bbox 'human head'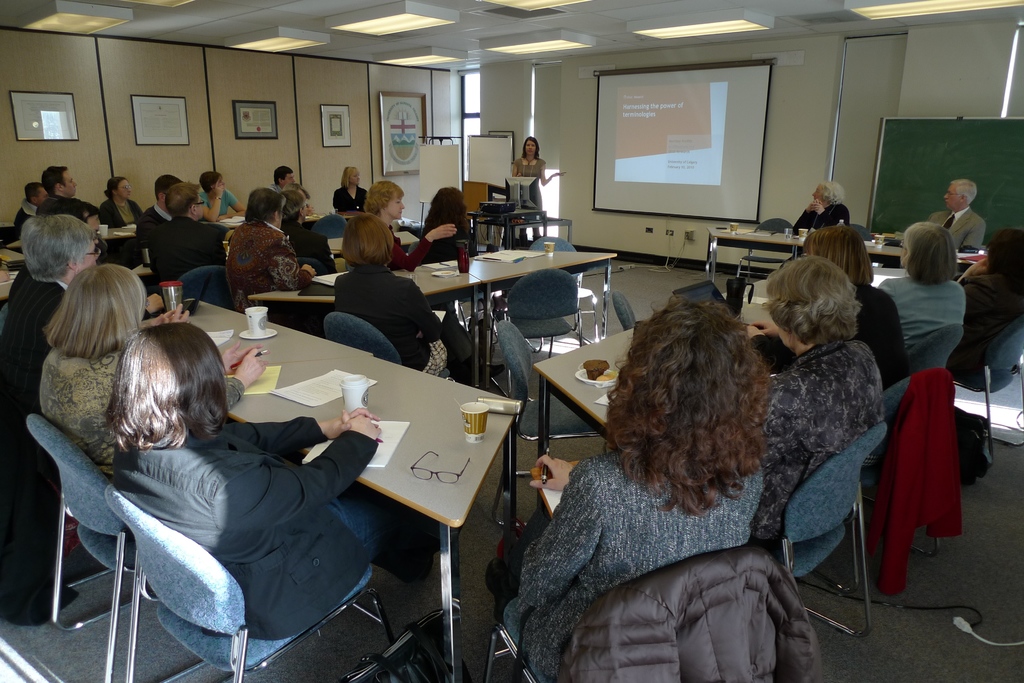
<box>803,225,876,289</box>
